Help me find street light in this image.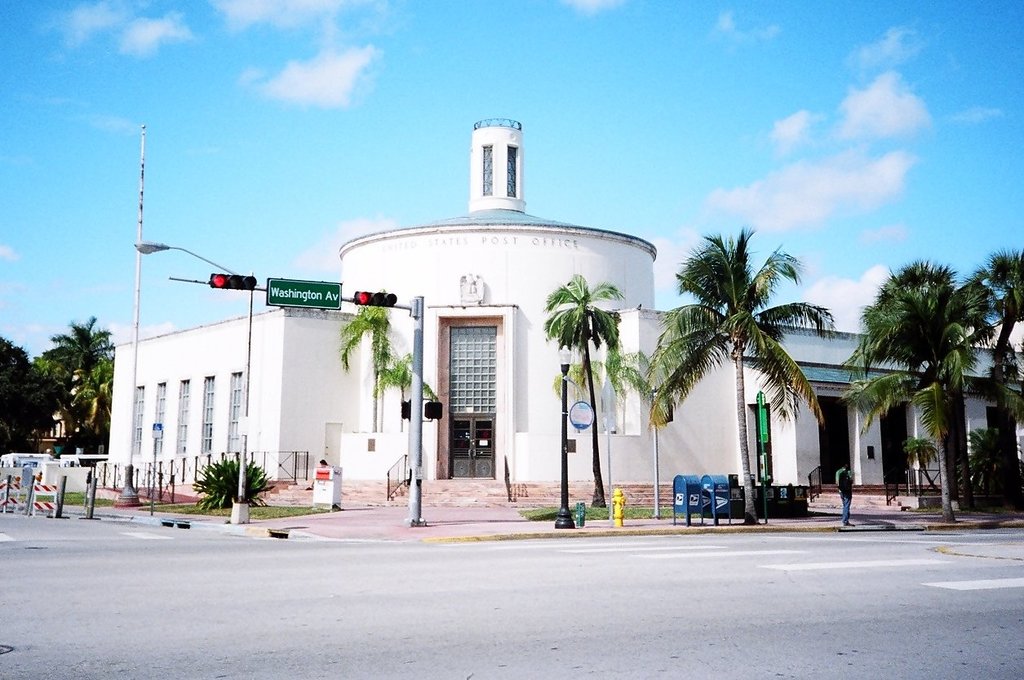
Found it: rect(552, 340, 580, 532).
